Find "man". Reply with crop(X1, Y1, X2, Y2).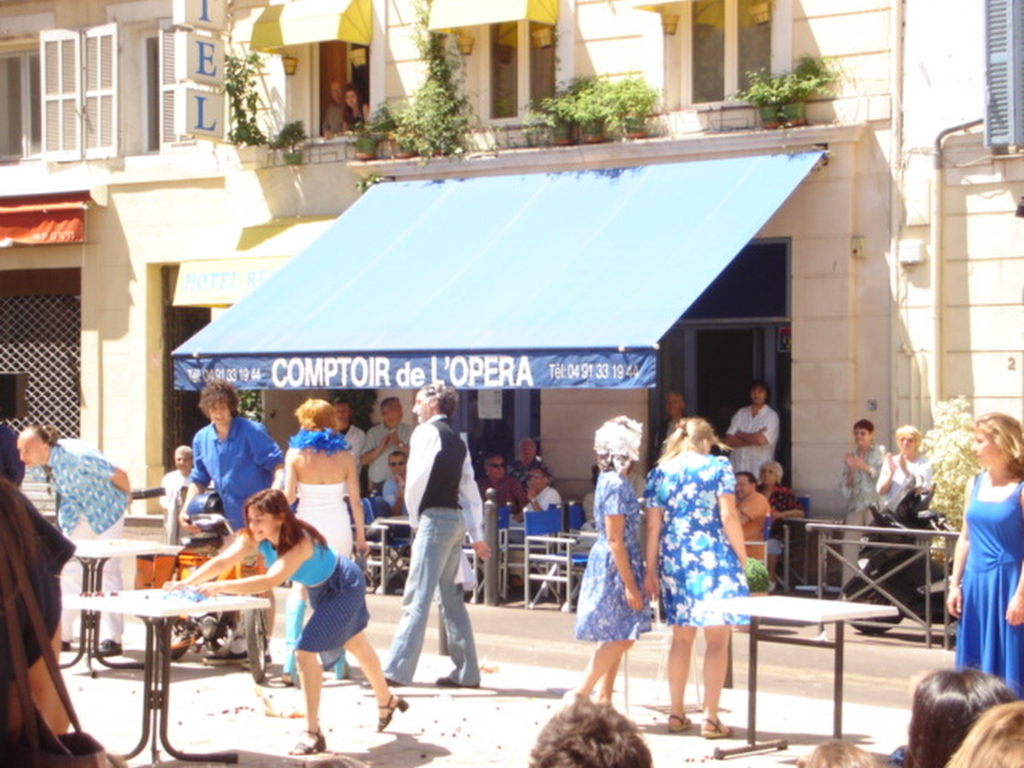
crop(719, 382, 778, 481).
